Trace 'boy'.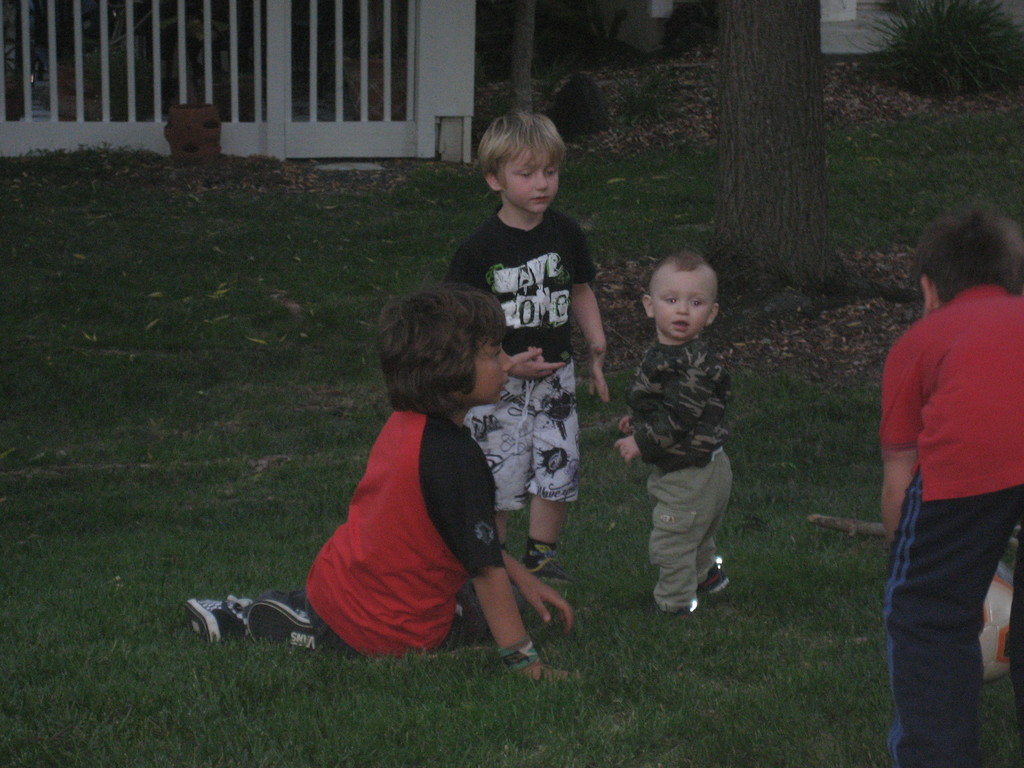
Traced to <box>877,207,1023,767</box>.
